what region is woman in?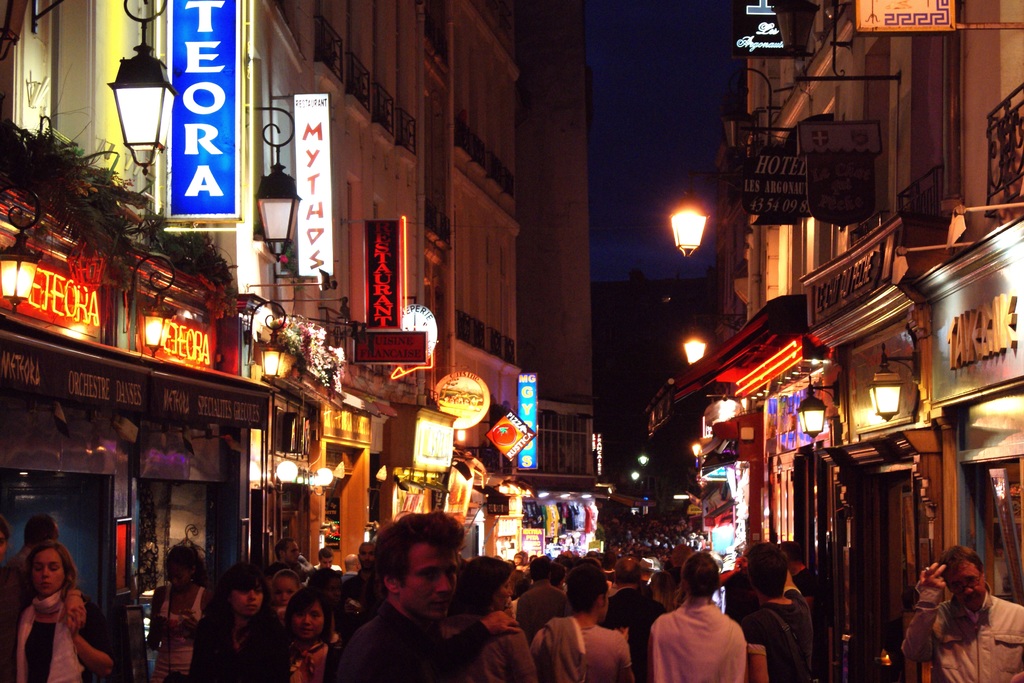
{"x1": 645, "y1": 553, "x2": 748, "y2": 682}.
